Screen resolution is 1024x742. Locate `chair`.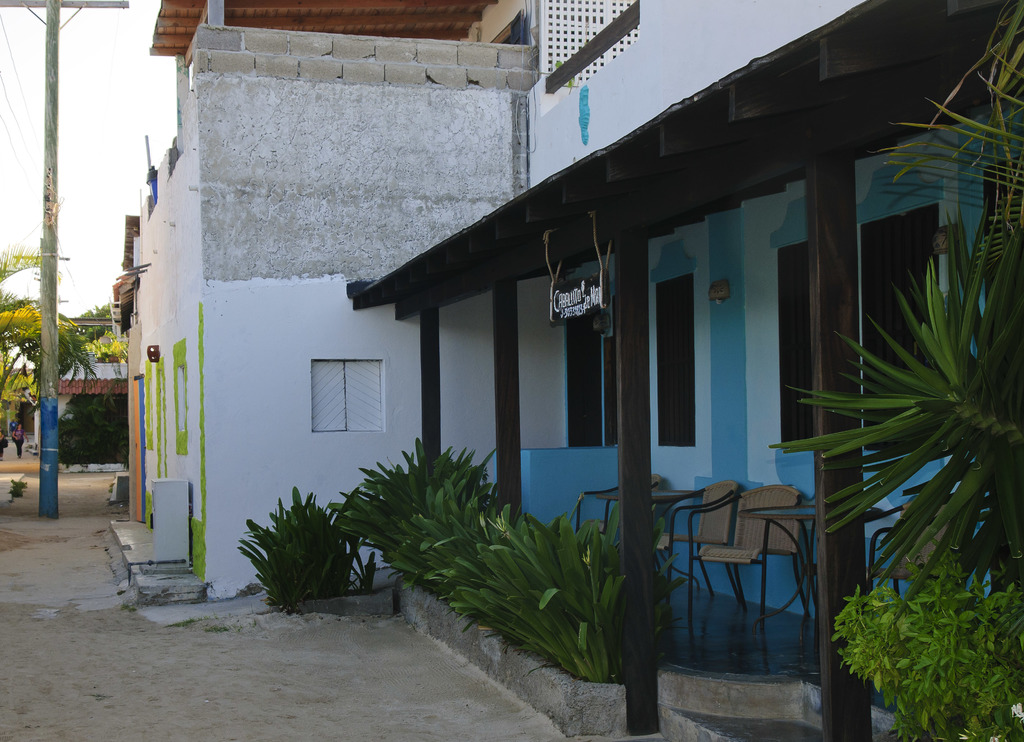
<bbox>862, 493, 975, 604</bbox>.
